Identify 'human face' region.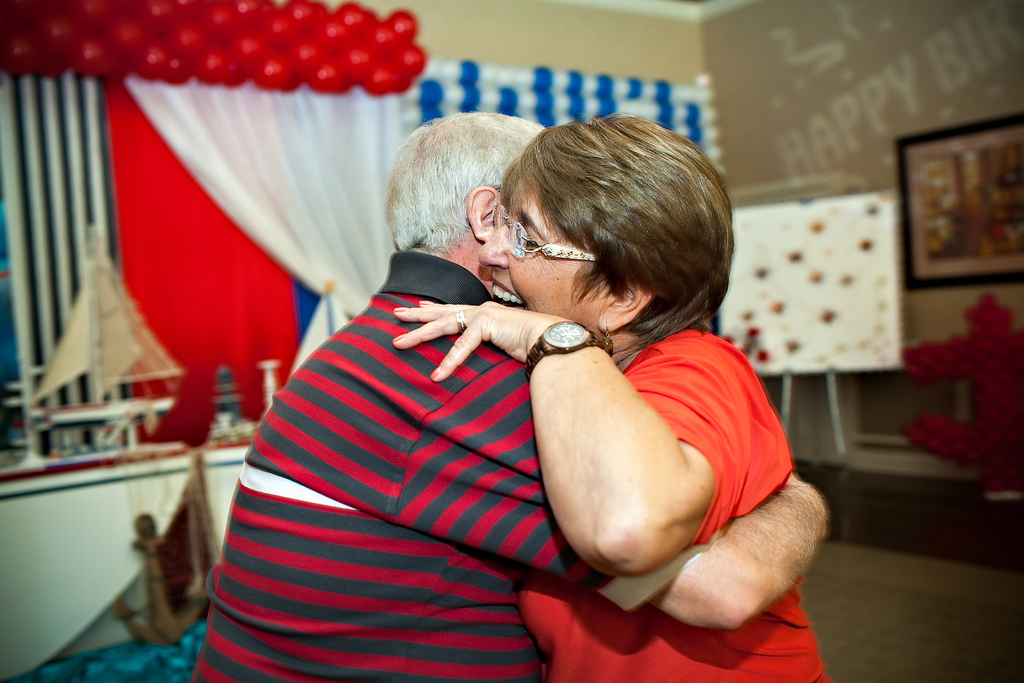
Region: detection(476, 167, 614, 335).
